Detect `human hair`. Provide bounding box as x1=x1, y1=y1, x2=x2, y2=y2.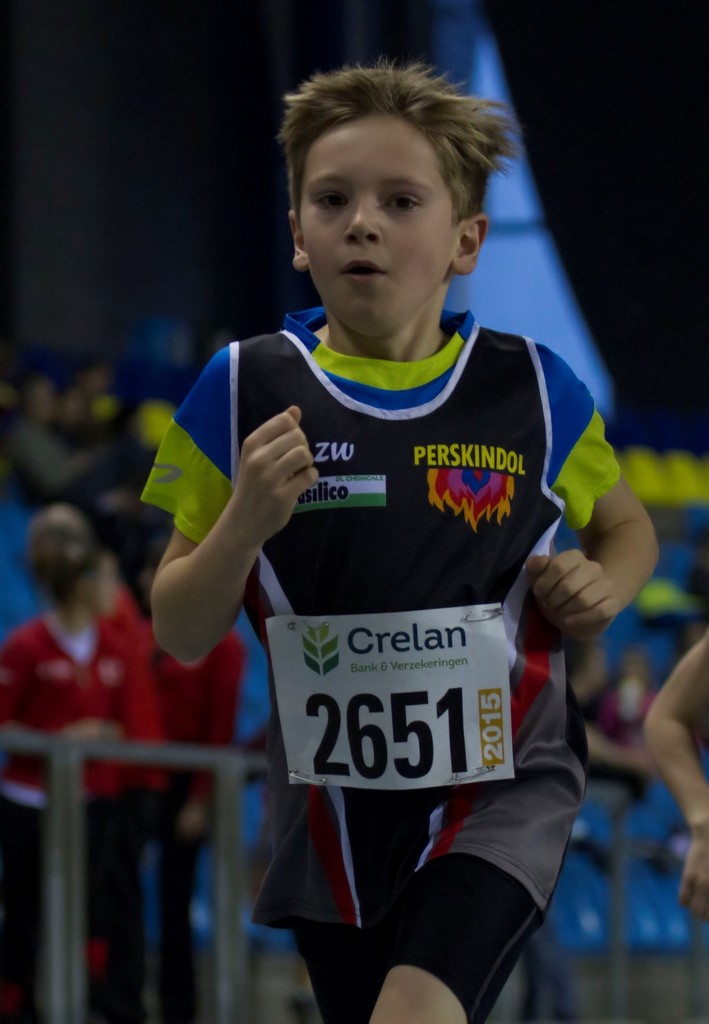
x1=283, y1=63, x2=516, y2=220.
